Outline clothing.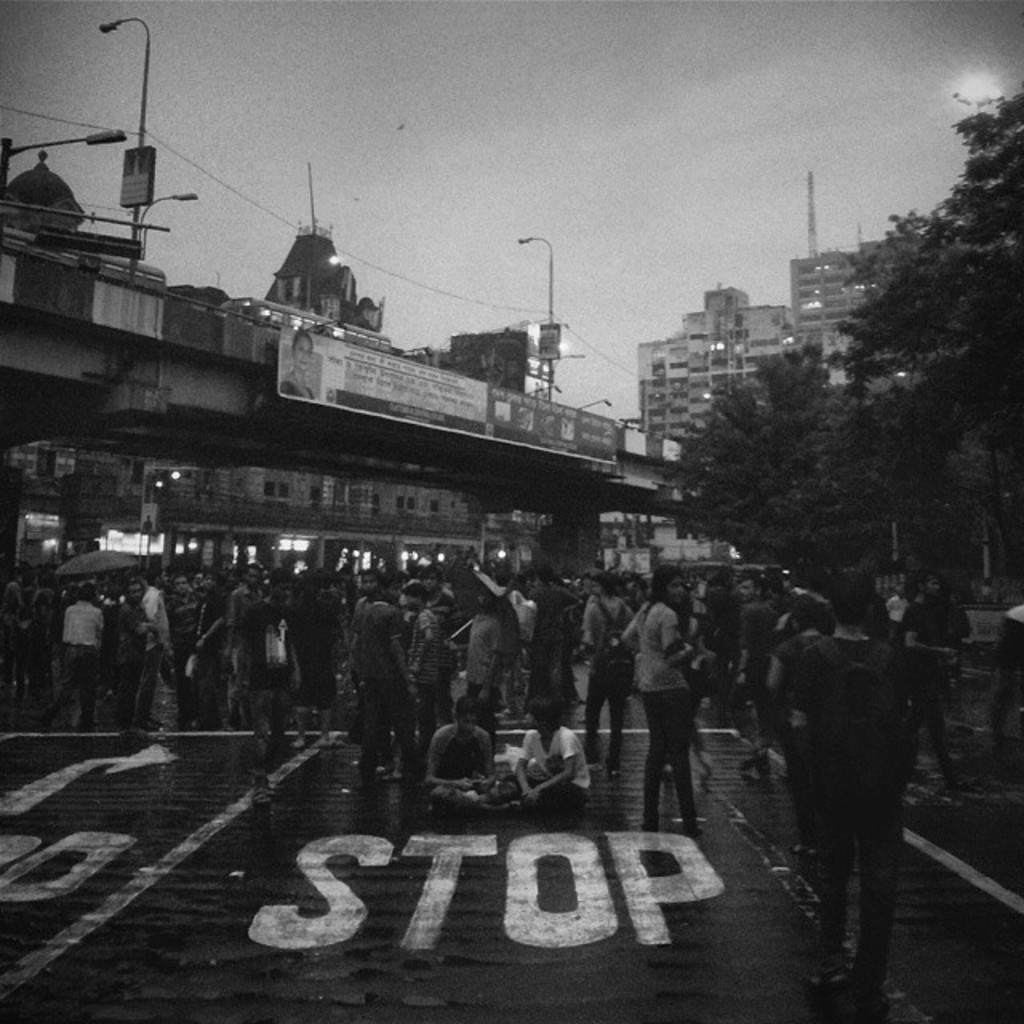
Outline: [517, 722, 595, 806].
